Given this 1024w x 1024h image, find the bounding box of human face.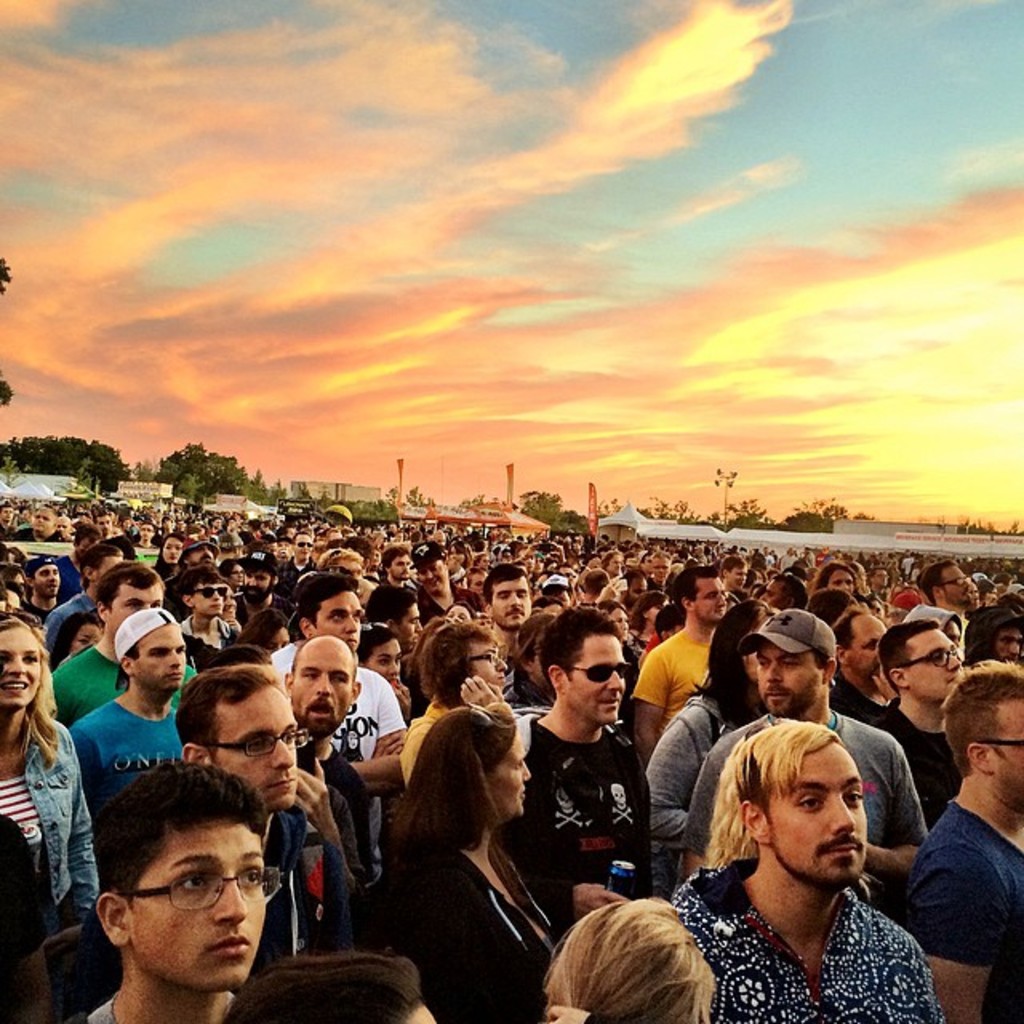
box(110, 586, 165, 642).
